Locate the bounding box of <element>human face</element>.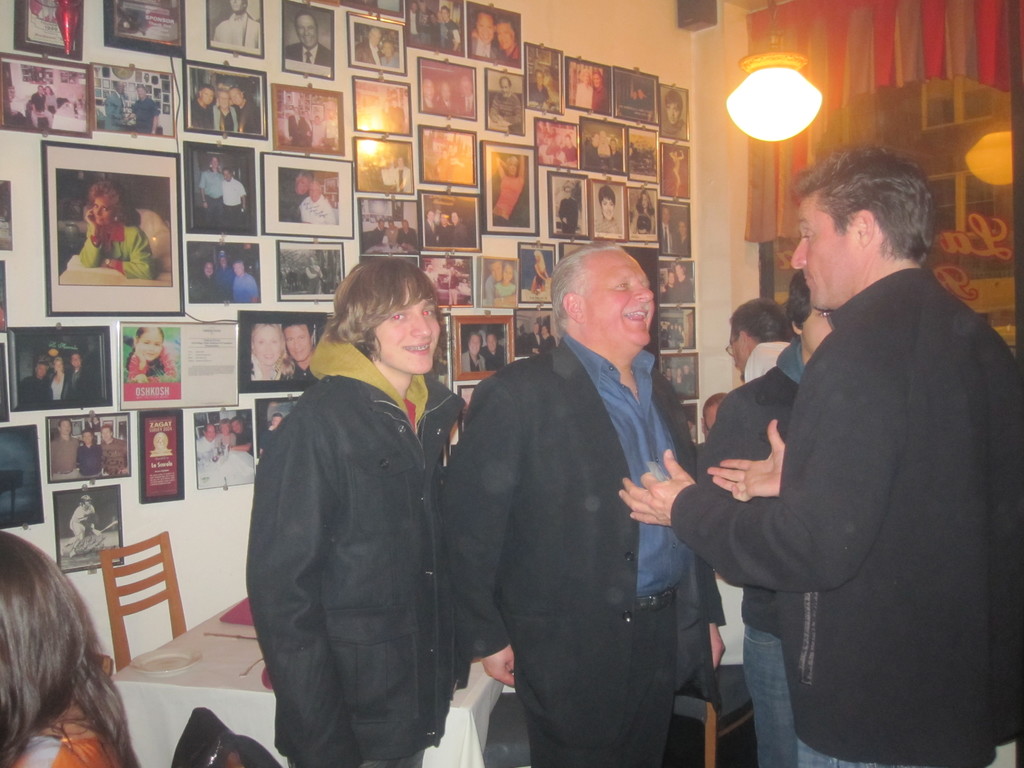
Bounding box: (205,429,214,442).
